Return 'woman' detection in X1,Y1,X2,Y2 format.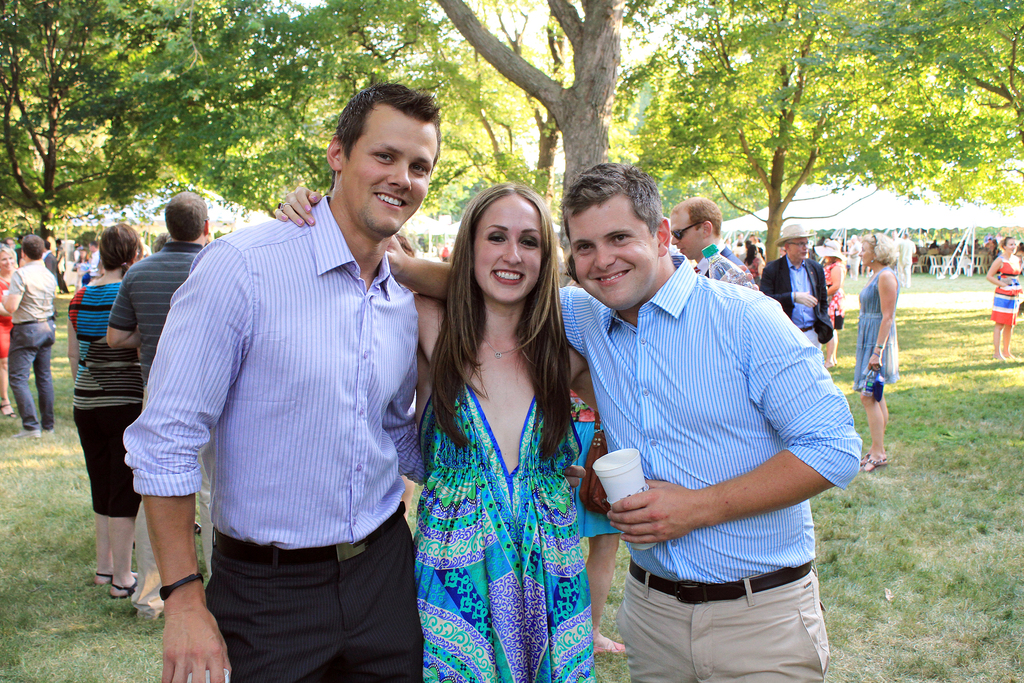
0,247,17,425.
